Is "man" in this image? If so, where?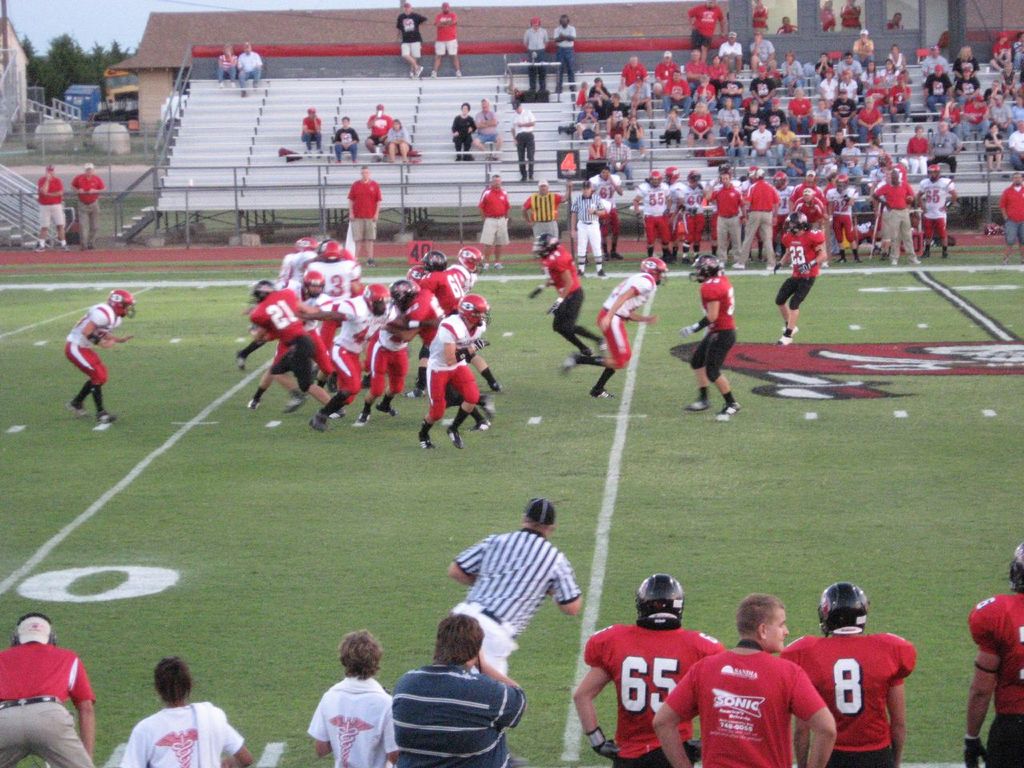
Yes, at 298, 106, 322, 154.
